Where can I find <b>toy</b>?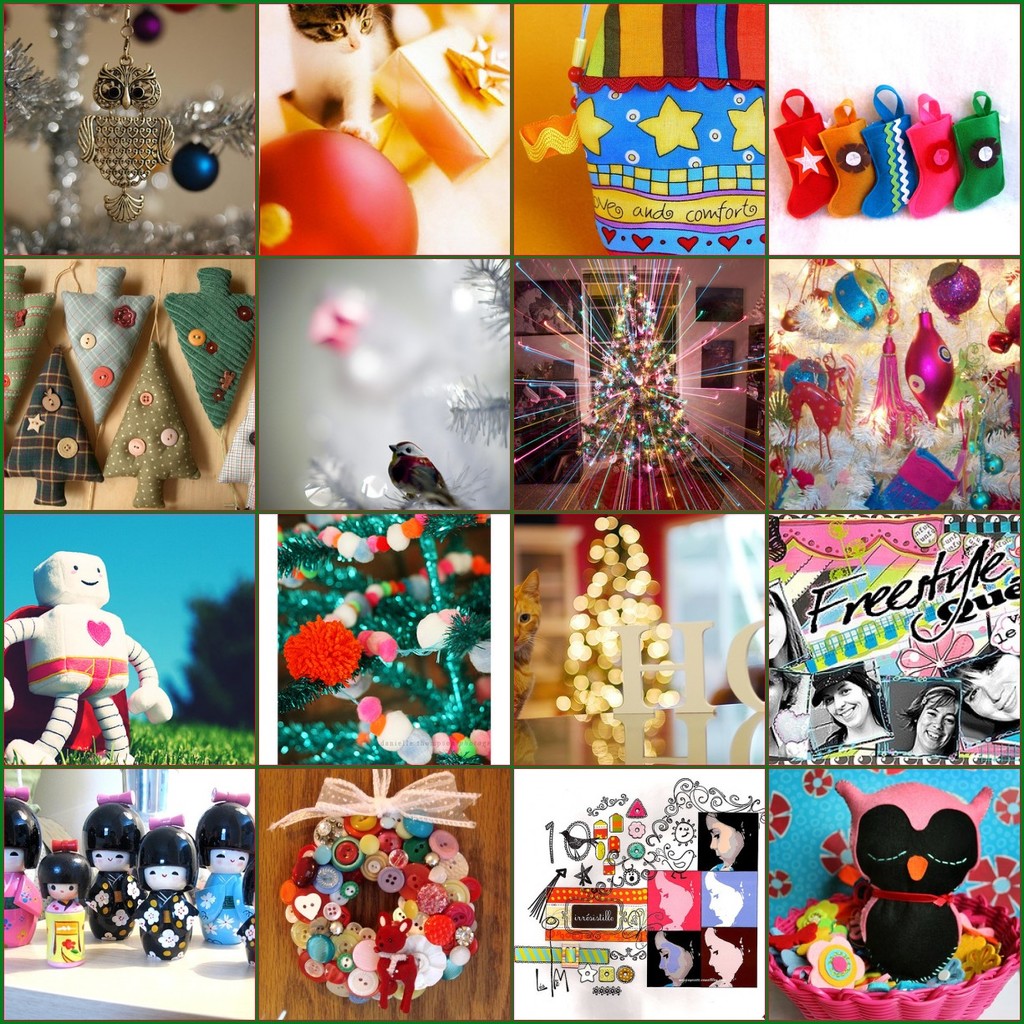
You can find it at [239, 853, 255, 961].
